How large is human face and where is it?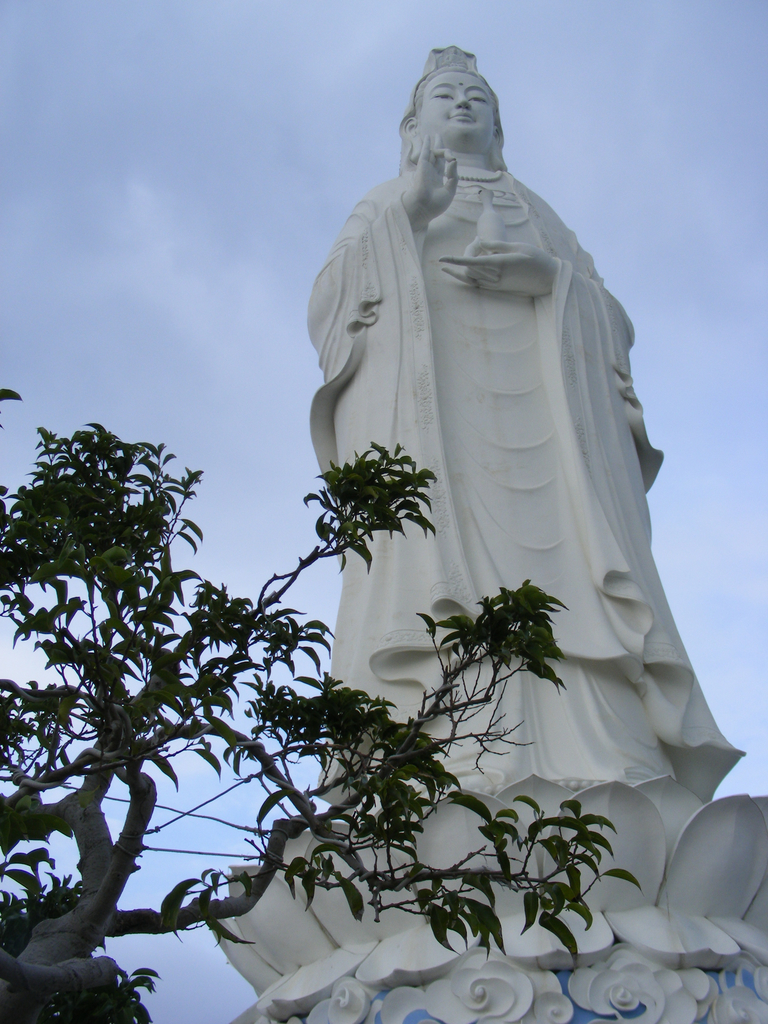
Bounding box: bbox=[423, 69, 499, 136].
